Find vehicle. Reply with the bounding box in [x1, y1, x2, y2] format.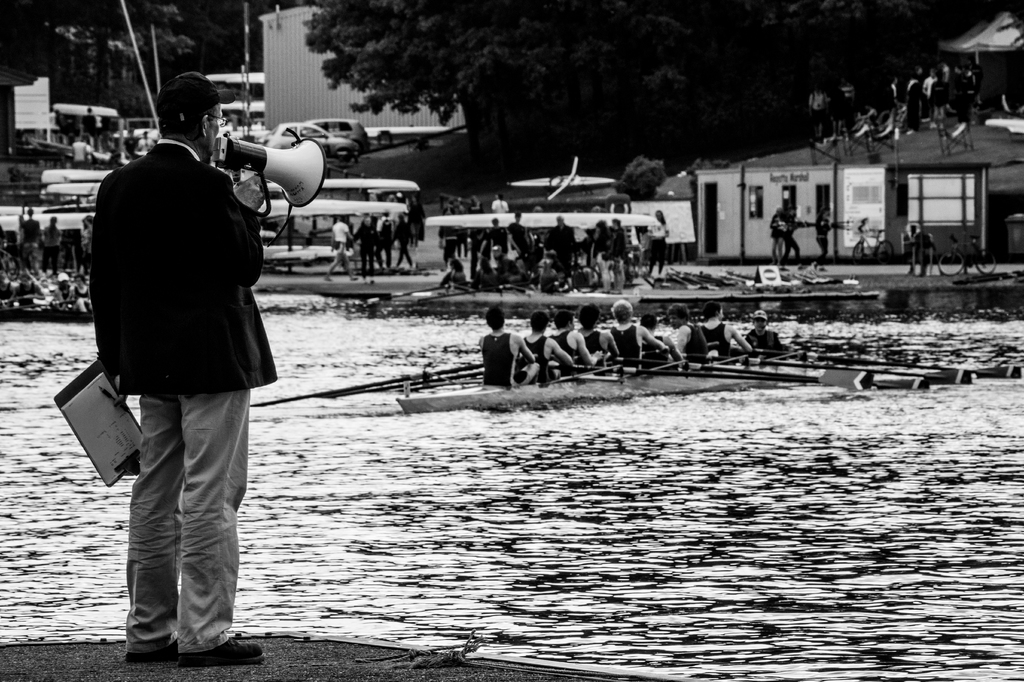
[51, 181, 109, 210].
